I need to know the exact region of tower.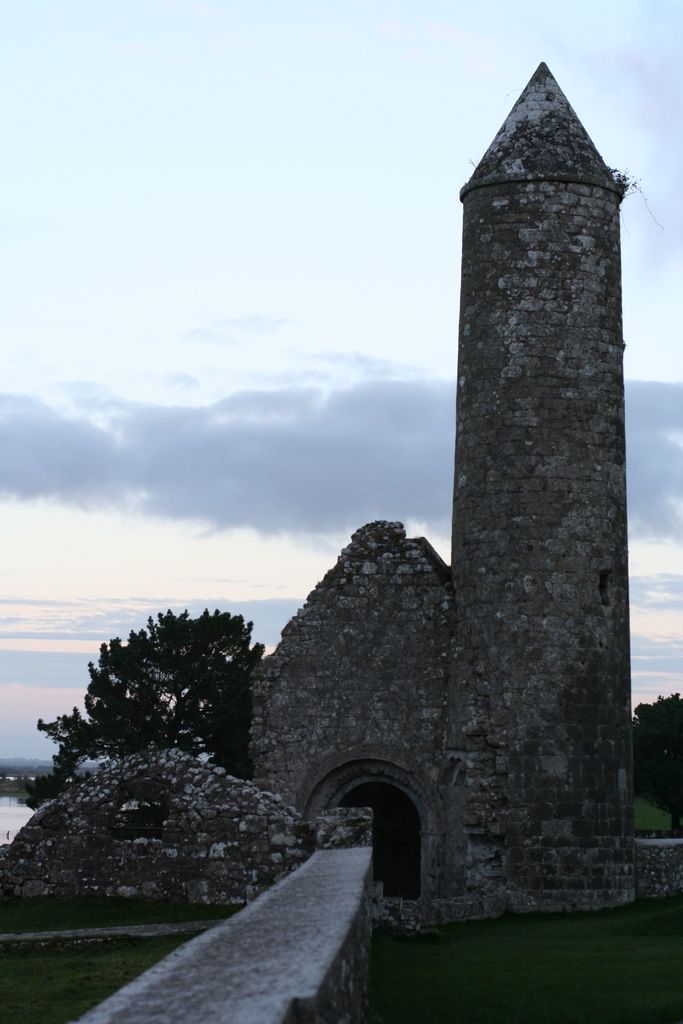
Region: [413,34,647,778].
